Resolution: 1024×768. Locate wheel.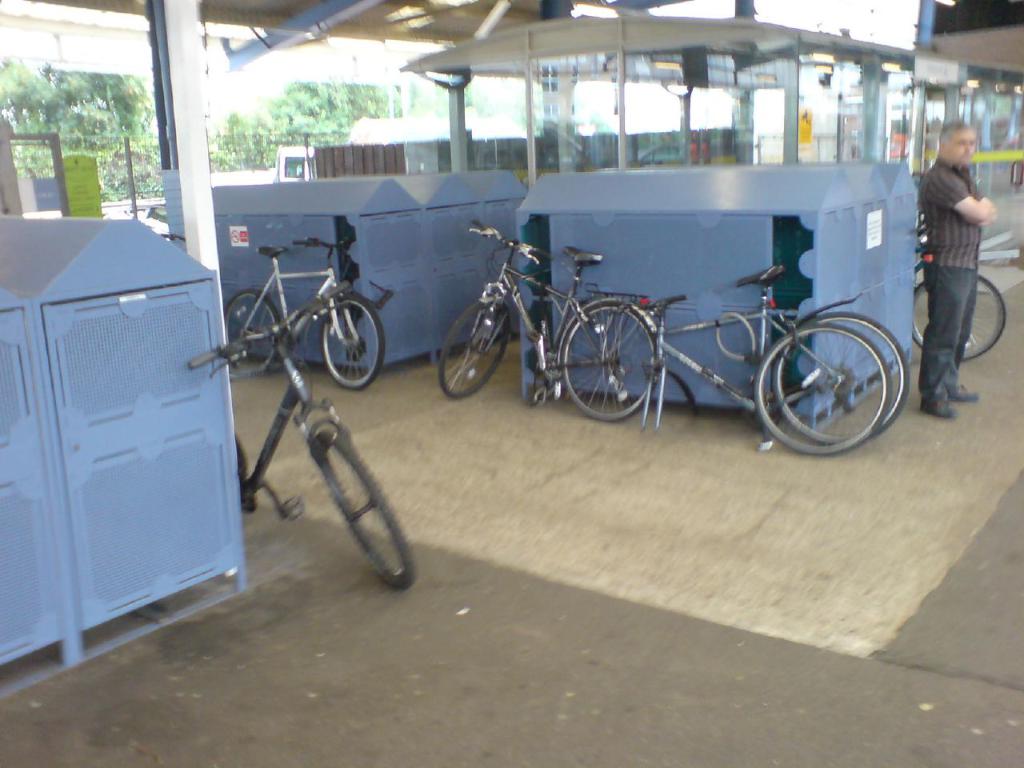
(x1=909, y1=271, x2=1005, y2=362).
